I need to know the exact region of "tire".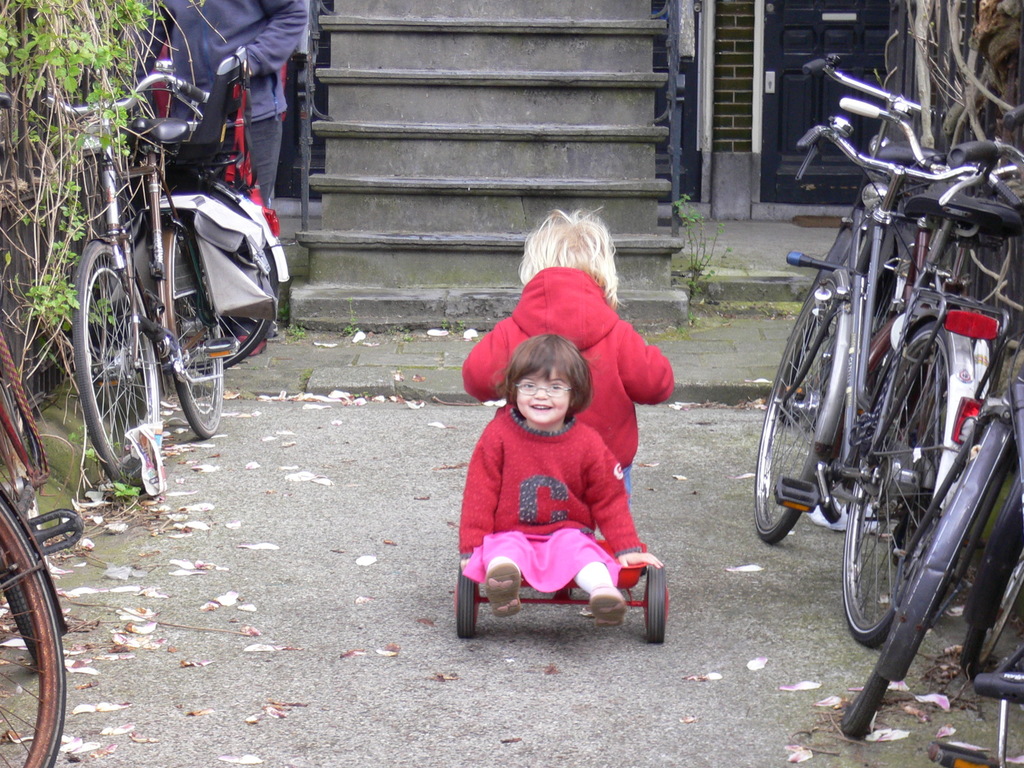
Region: [751,274,828,542].
